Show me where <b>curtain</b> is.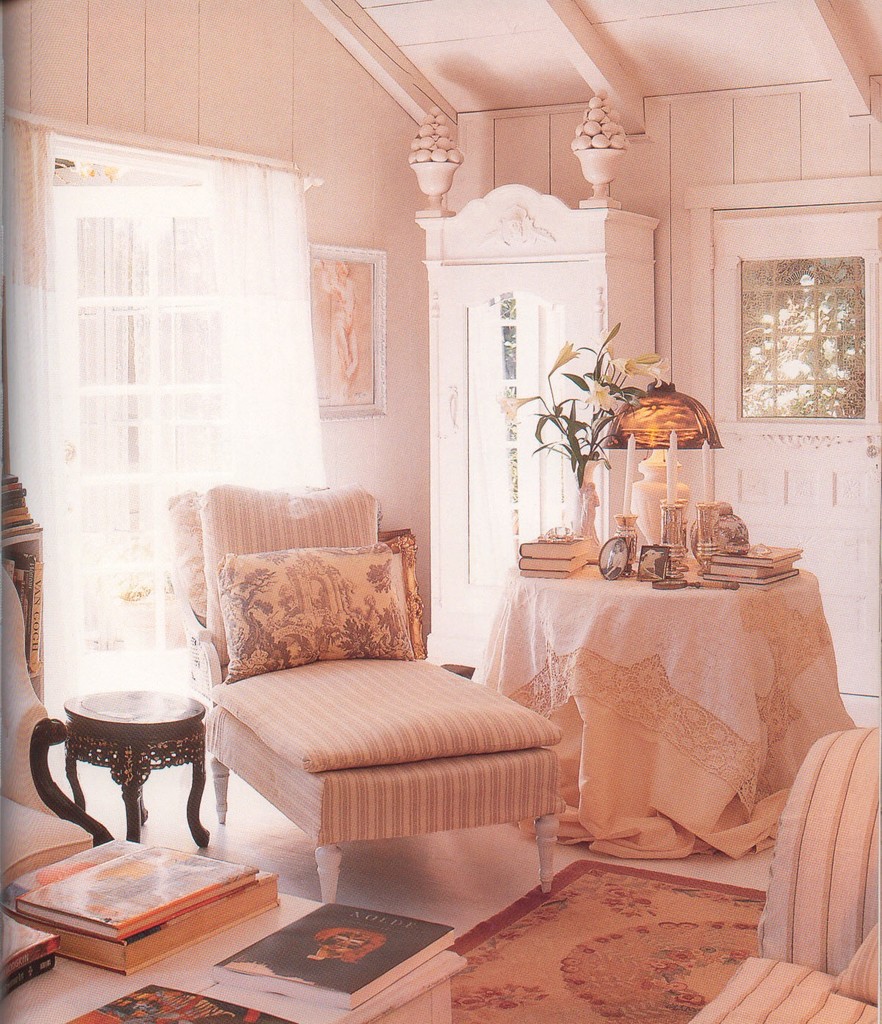
<b>curtain</b> is at BBox(0, 132, 312, 689).
